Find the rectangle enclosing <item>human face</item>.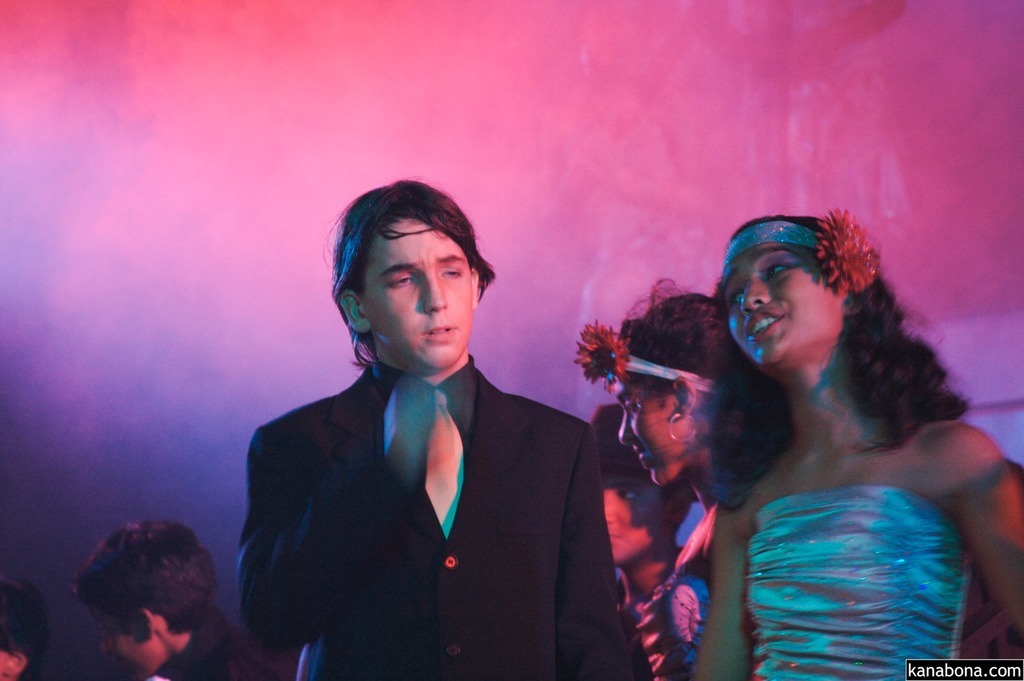
x1=717 y1=238 x2=853 y2=370.
